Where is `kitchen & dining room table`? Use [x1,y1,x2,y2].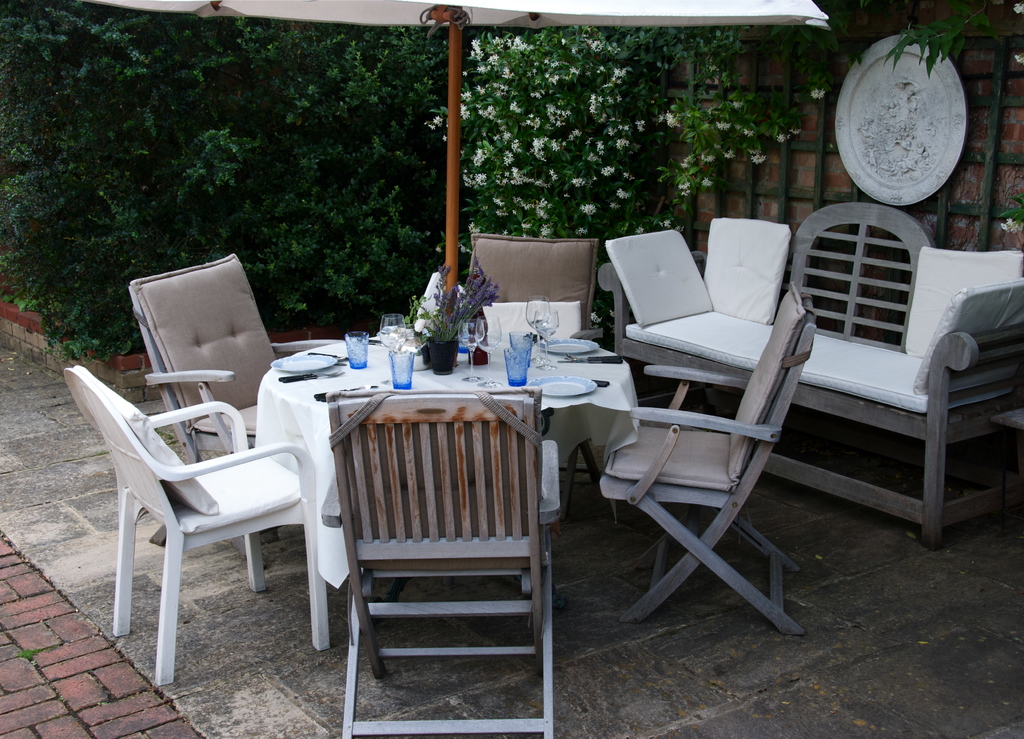
[250,321,643,615].
